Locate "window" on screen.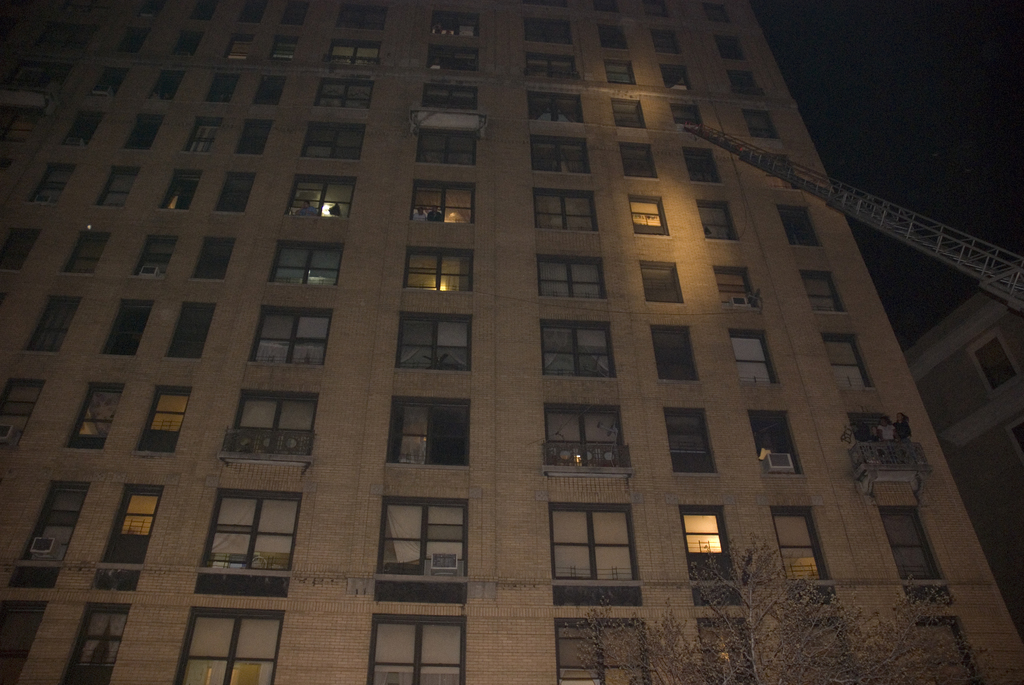
On screen at locate(639, 261, 678, 304).
